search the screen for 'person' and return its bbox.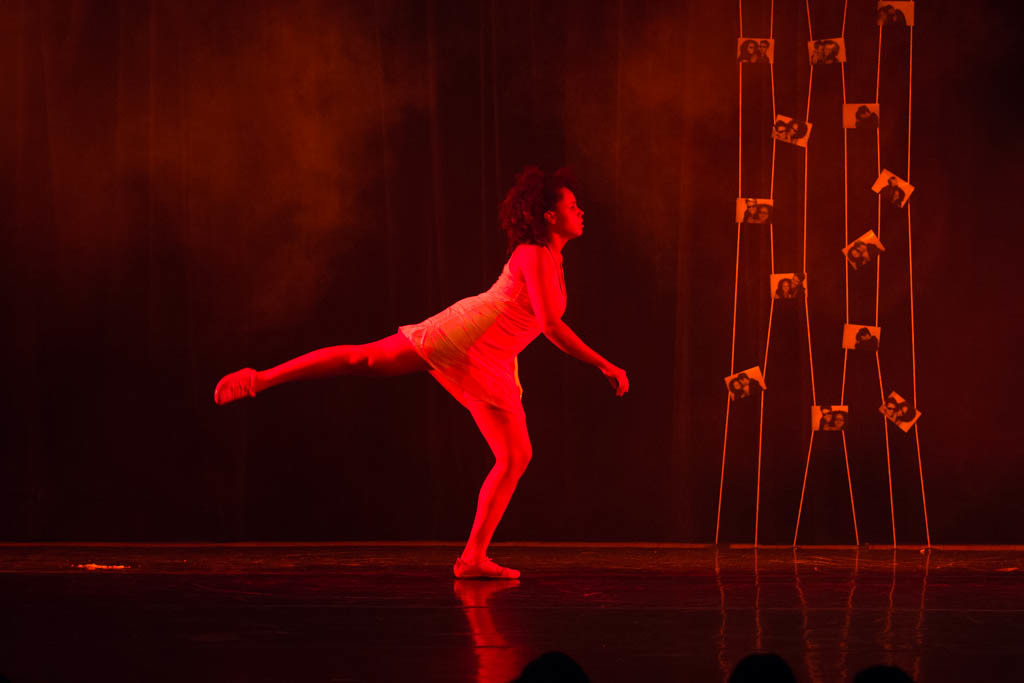
Found: bbox=(823, 38, 838, 64).
